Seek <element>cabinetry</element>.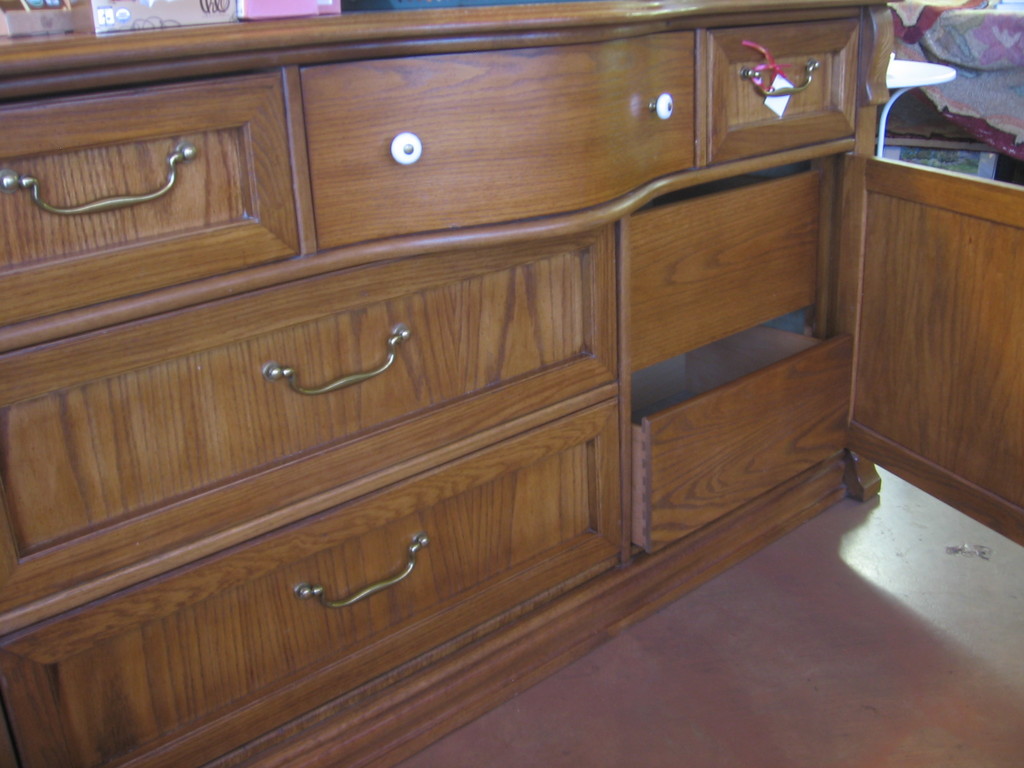
bbox=(0, 244, 597, 550).
